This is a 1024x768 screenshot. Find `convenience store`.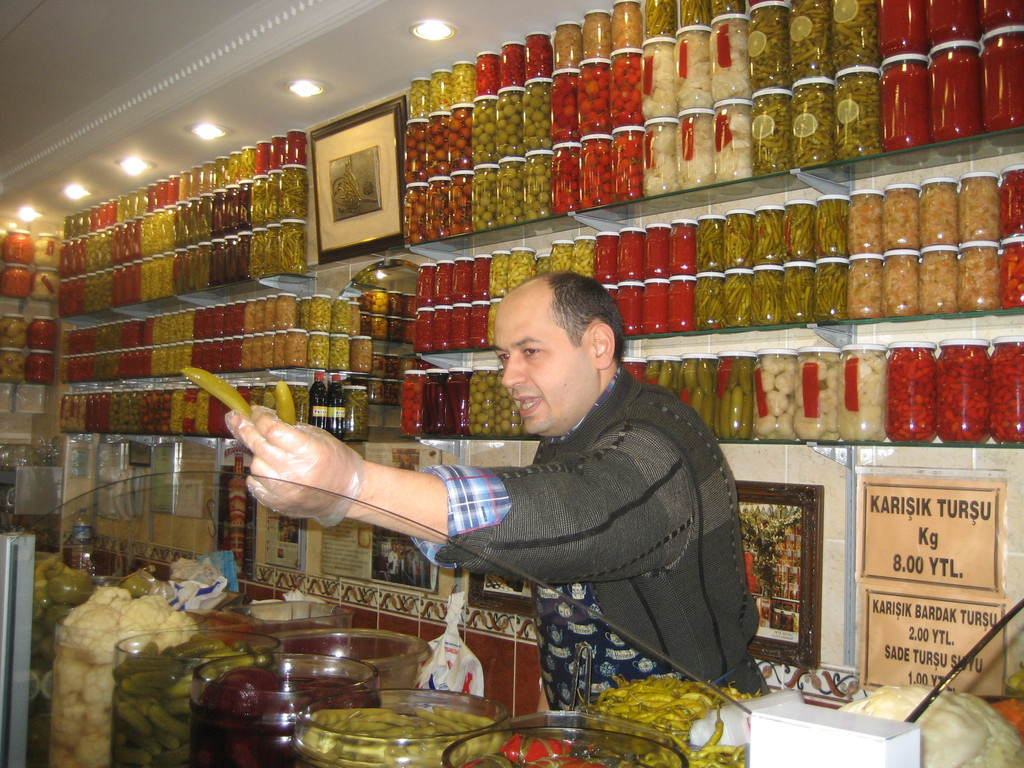
Bounding box: pyautogui.locateOnScreen(32, 0, 1023, 723).
